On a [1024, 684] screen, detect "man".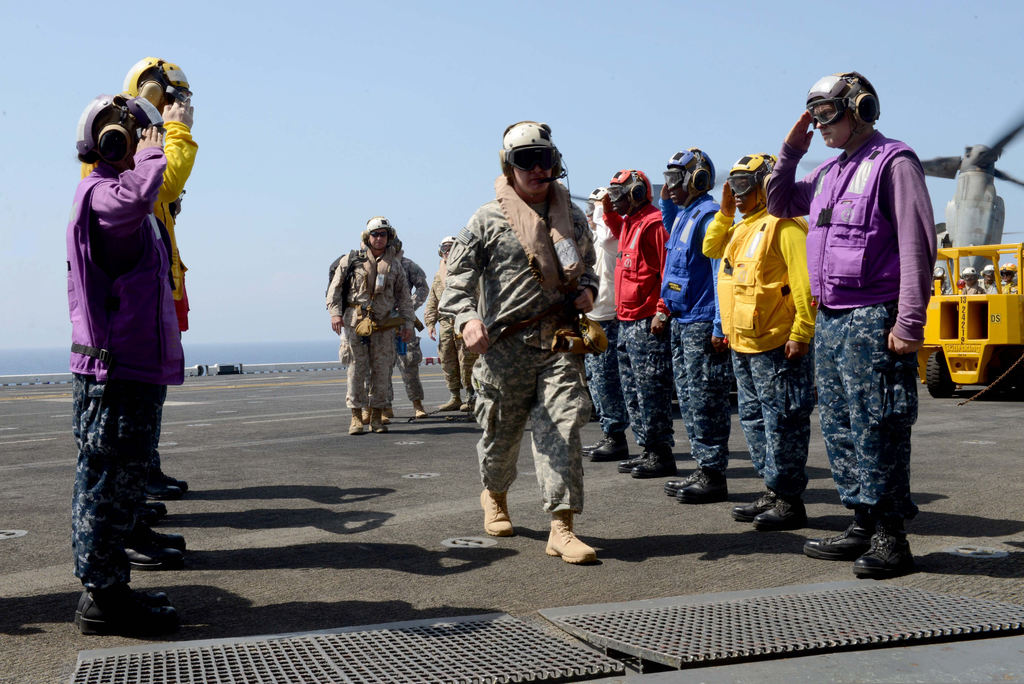
l=76, t=56, r=197, b=577.
